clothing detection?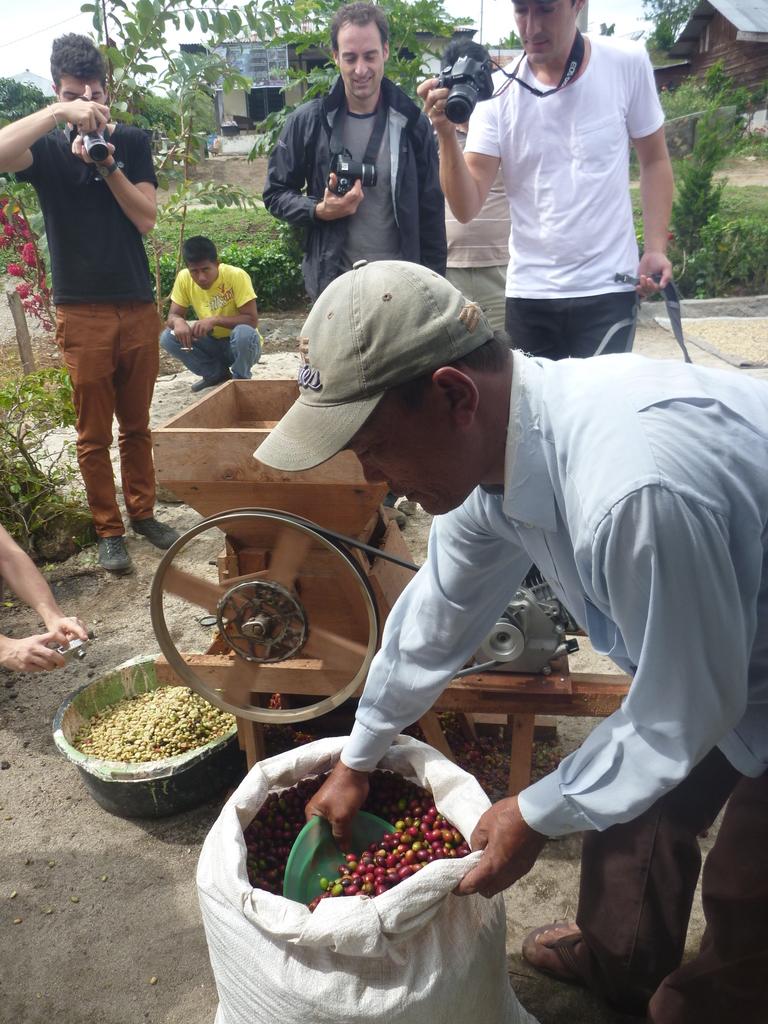
box=[163, 263, 264, 378]
